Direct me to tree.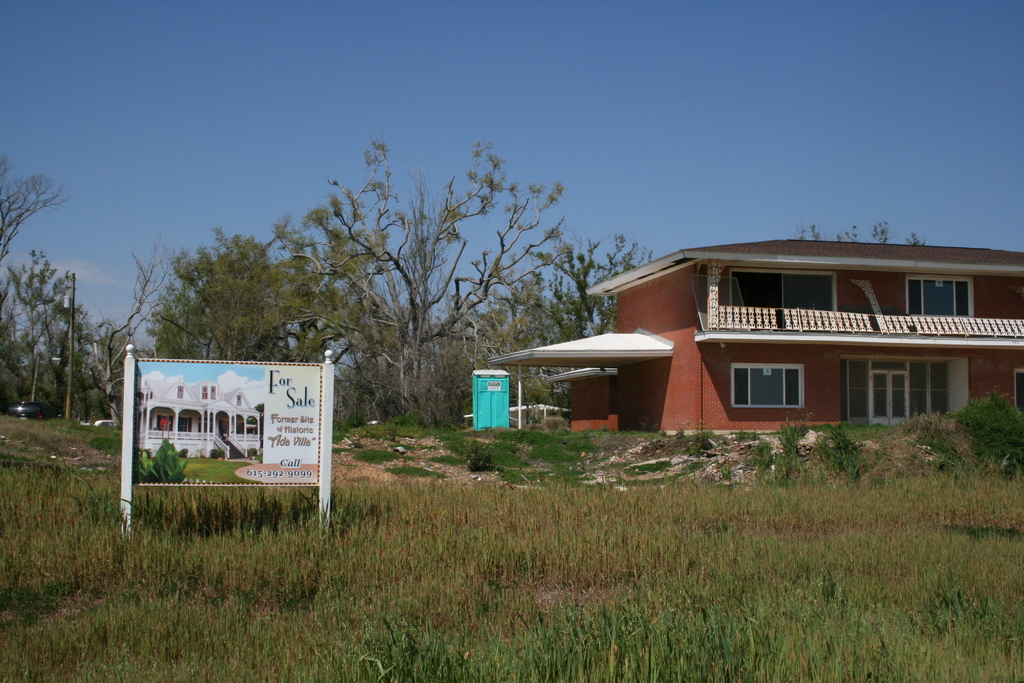
Direction: box(0, 252, 89, 413).
